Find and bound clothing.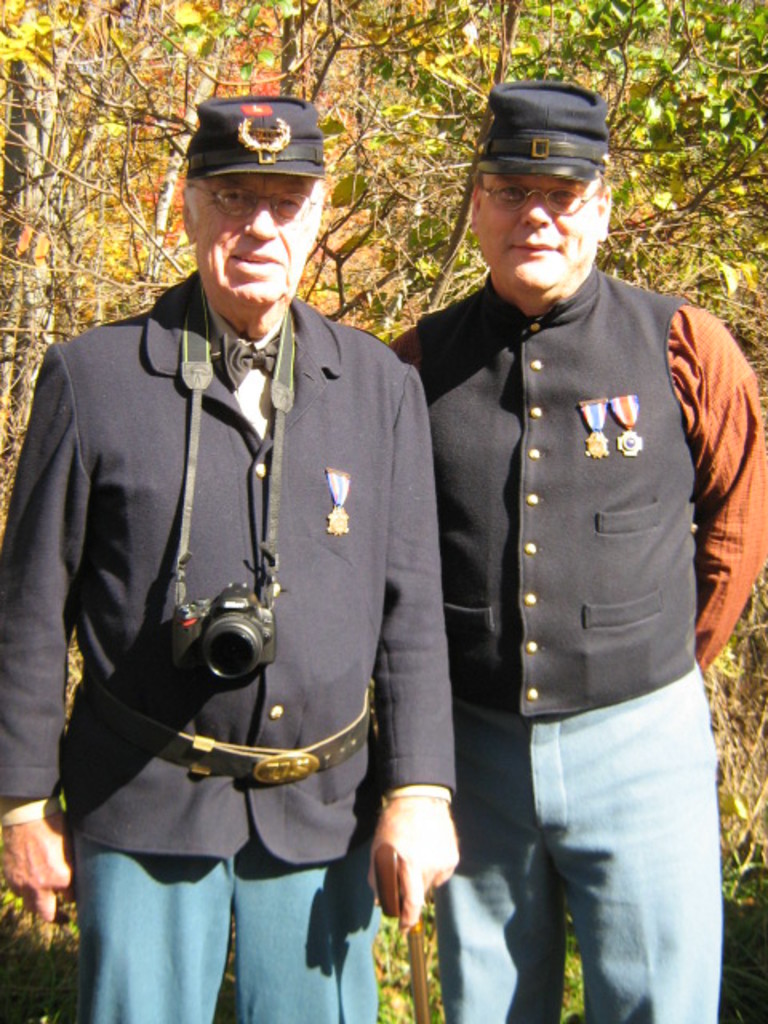
Bound: 45:219:446:966.
